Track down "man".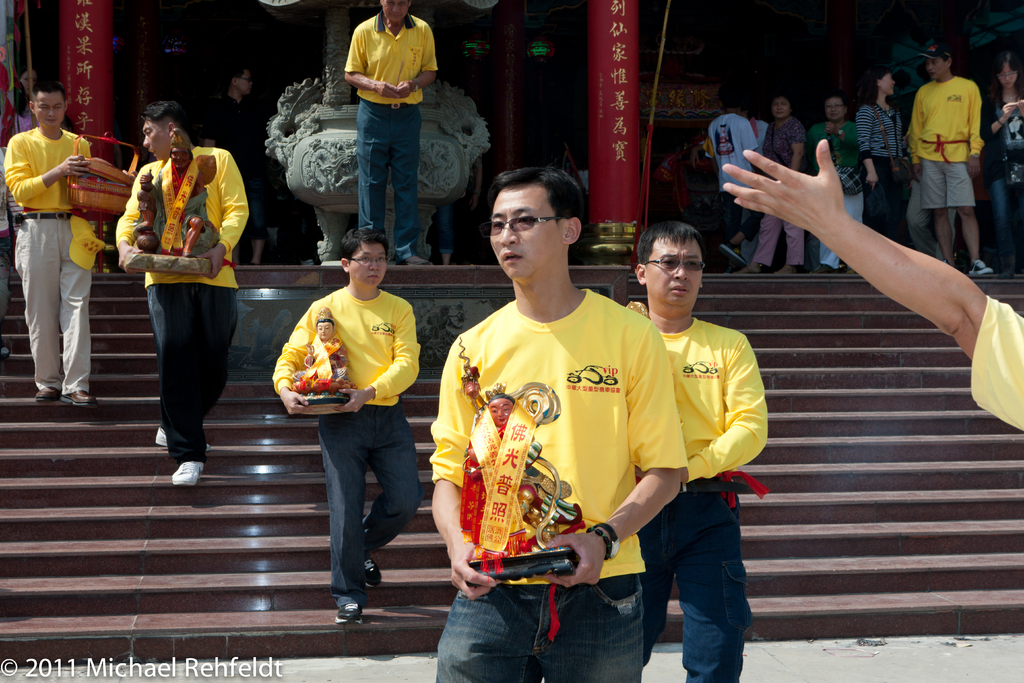
Tracked to region(622, 214, 764, 682).
